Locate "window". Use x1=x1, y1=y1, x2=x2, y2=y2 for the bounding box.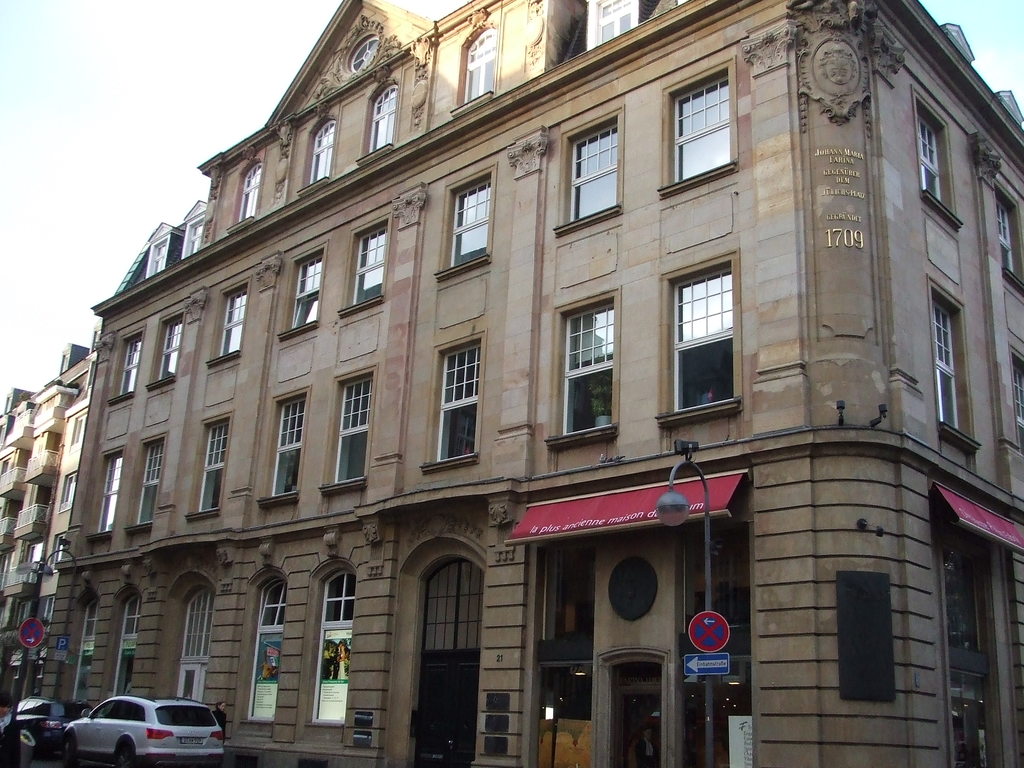
x1=917, y1=102, x2=944, y2=202.
